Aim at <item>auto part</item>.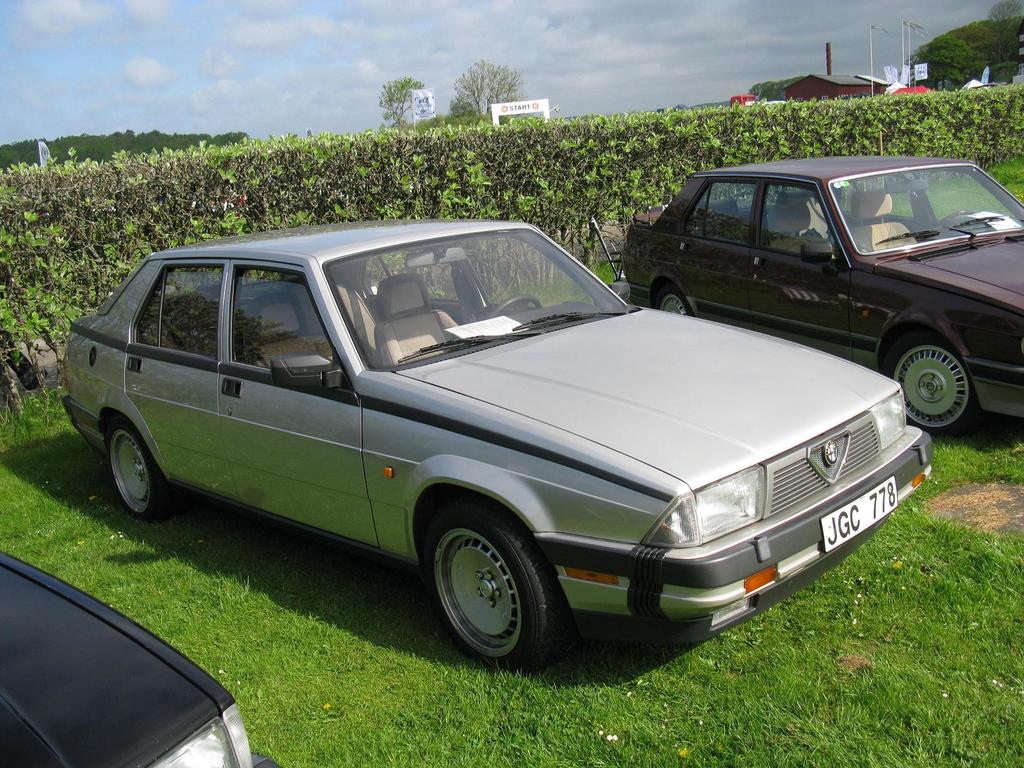
Aimed at box(0, 556, 237, 763).
